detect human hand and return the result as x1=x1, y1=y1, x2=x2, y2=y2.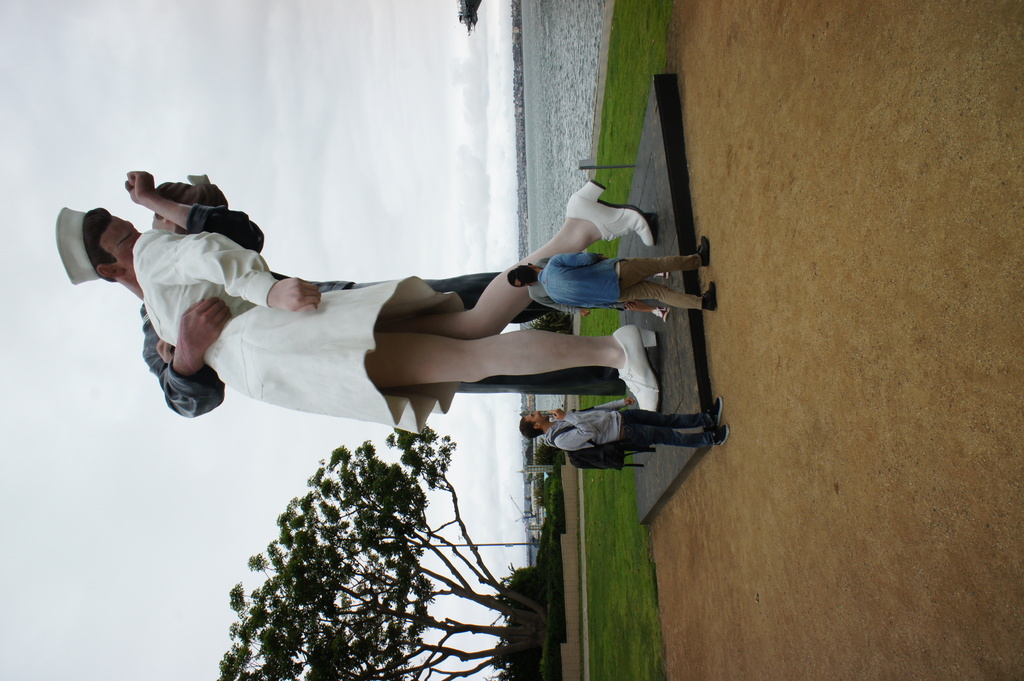
x1=173, y1=296, x2=235, y2=357.
